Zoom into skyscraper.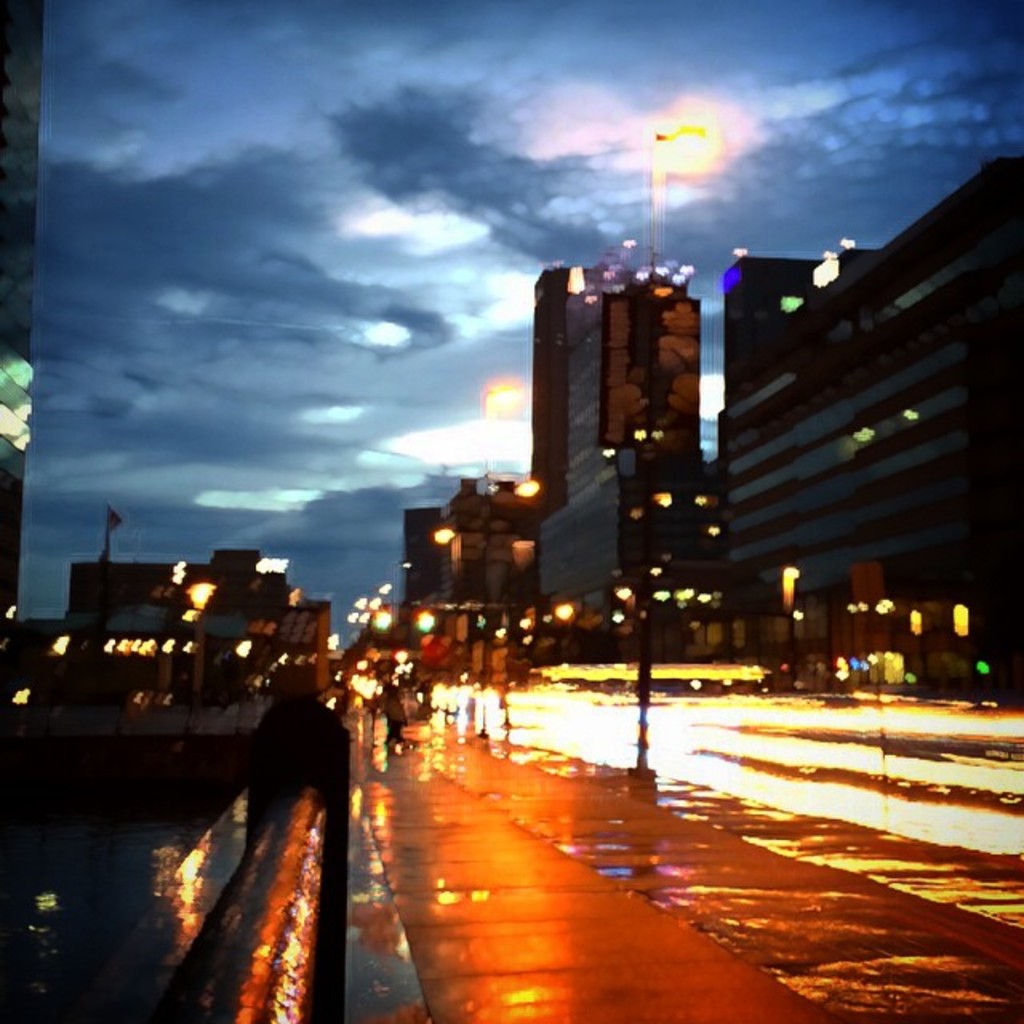
Zoom target: 0,0,48,678.
